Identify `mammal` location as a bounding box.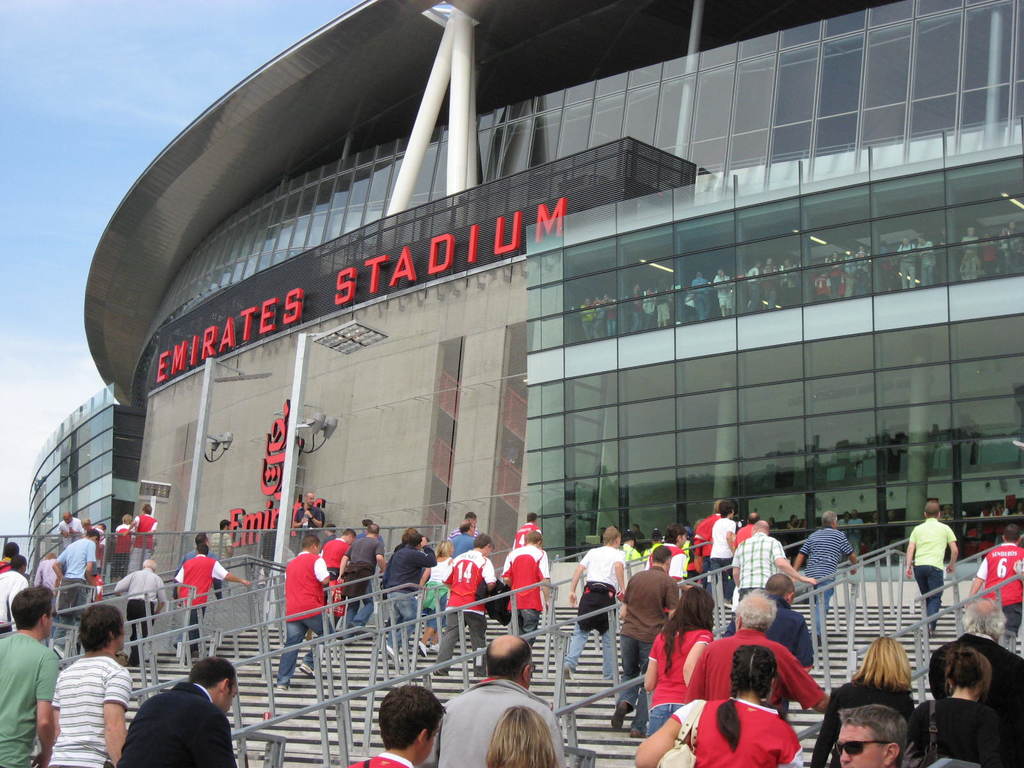
box(805, 635, 922, 767).
